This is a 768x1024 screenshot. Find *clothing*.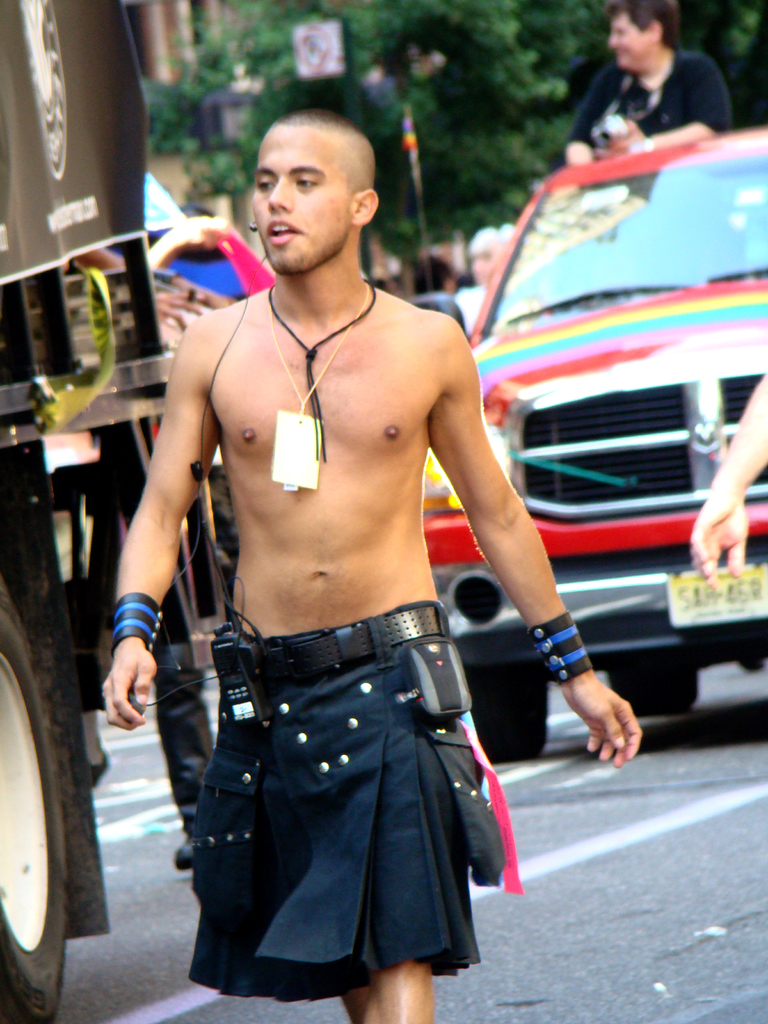
Bounding box: 183, 616, 488, 993.
